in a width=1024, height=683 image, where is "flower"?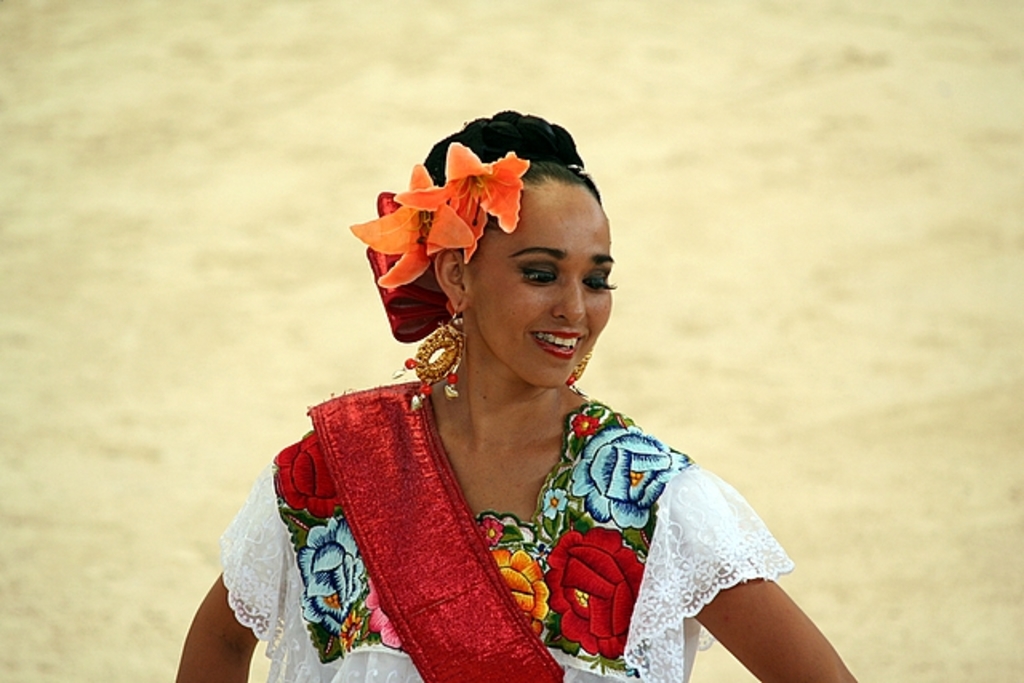
box(542, 518, 634, 656).
